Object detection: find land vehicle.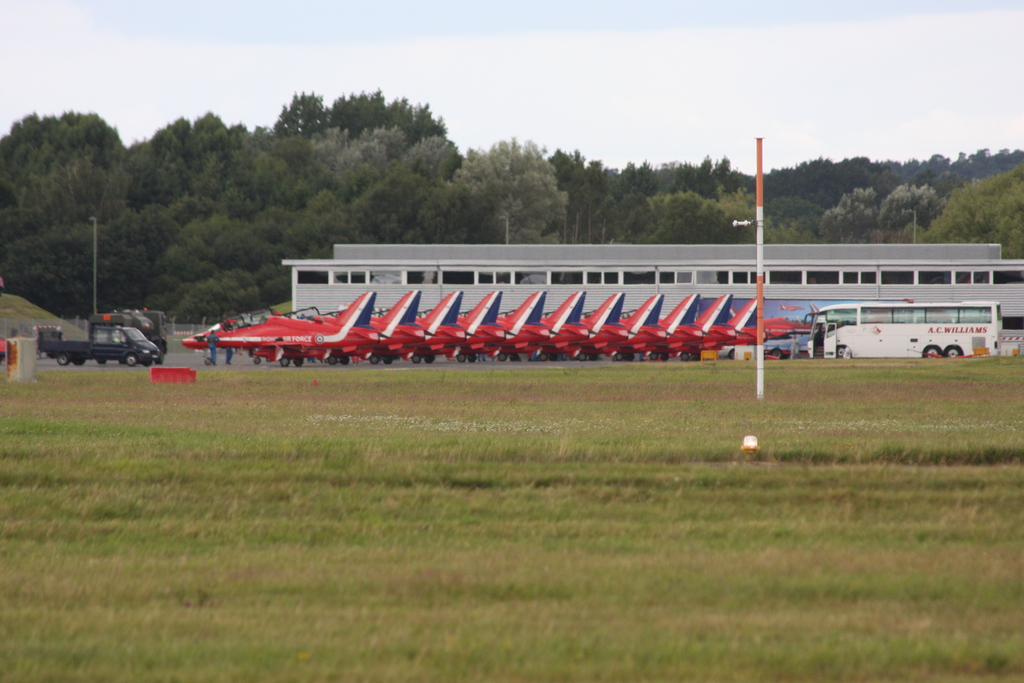
(left=542, top=292, right=628, bottom=360).
